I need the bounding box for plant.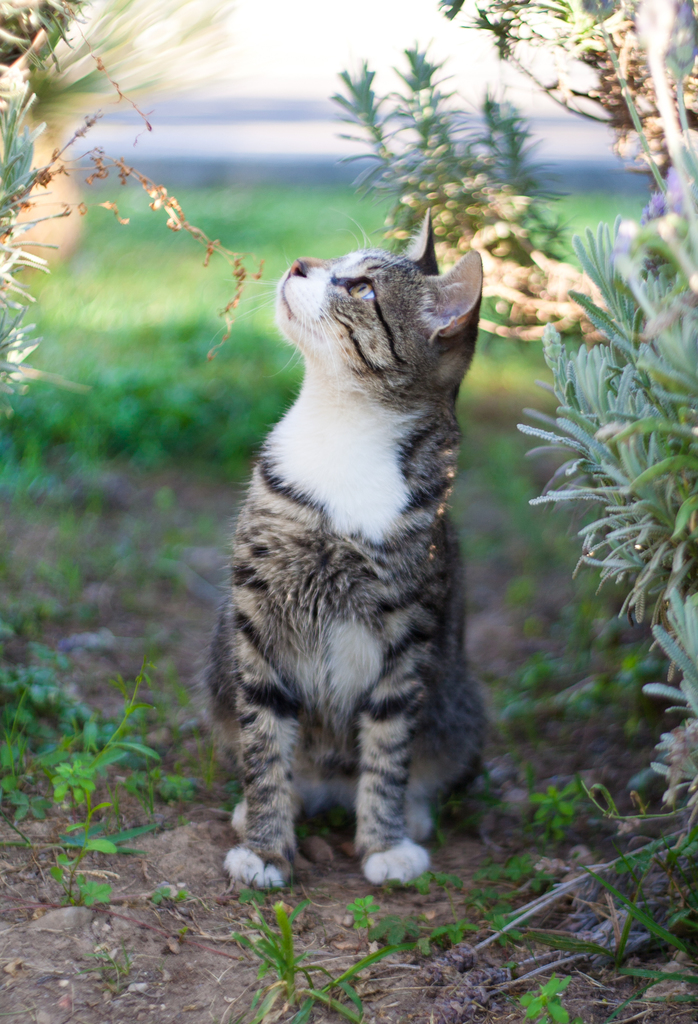
Here it is: bbox(411, 865, 463, 904).
